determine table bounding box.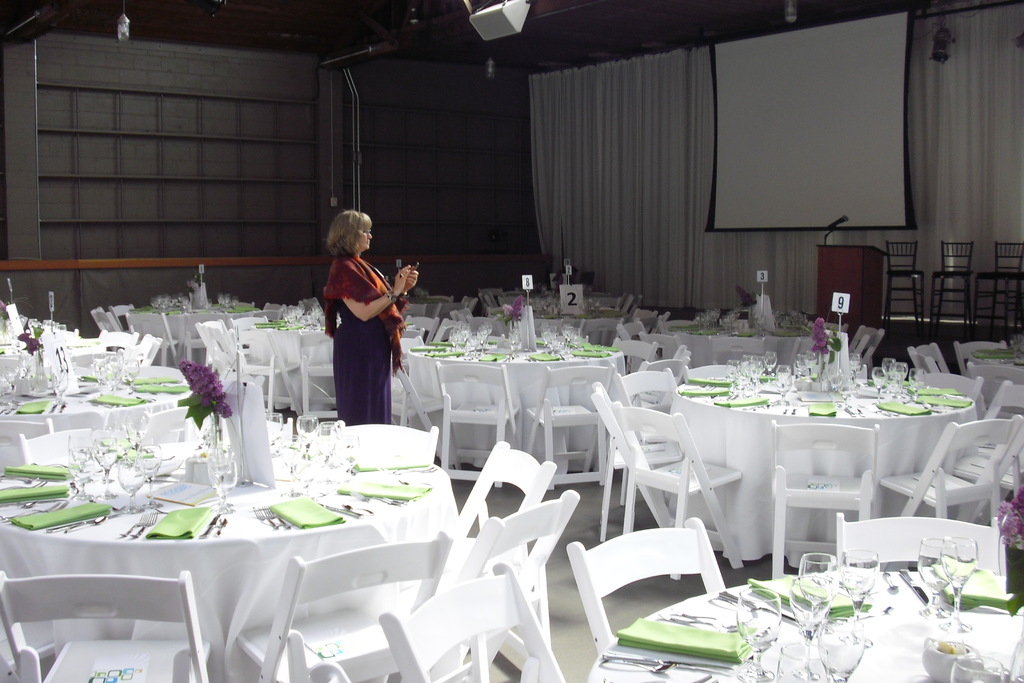
Determined: {"x1": 24, "y1": 411, "x2": 492, "y2": 682}.
